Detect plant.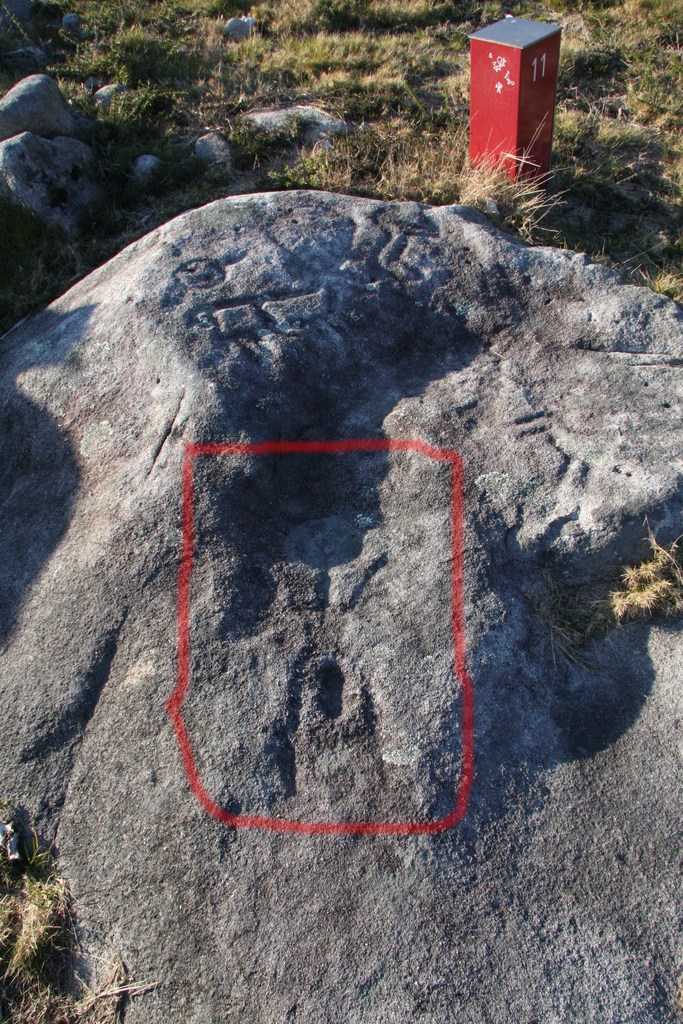
Detected at <bbox>457, 115, 574, 250</bbox>.
